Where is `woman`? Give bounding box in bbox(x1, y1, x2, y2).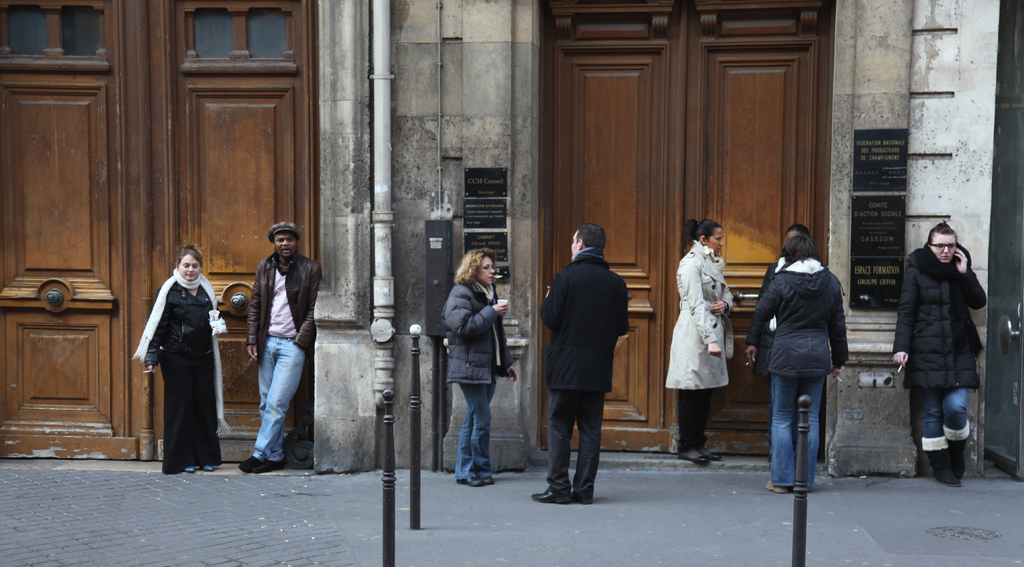
bbox(436, 243, 520, 489).
